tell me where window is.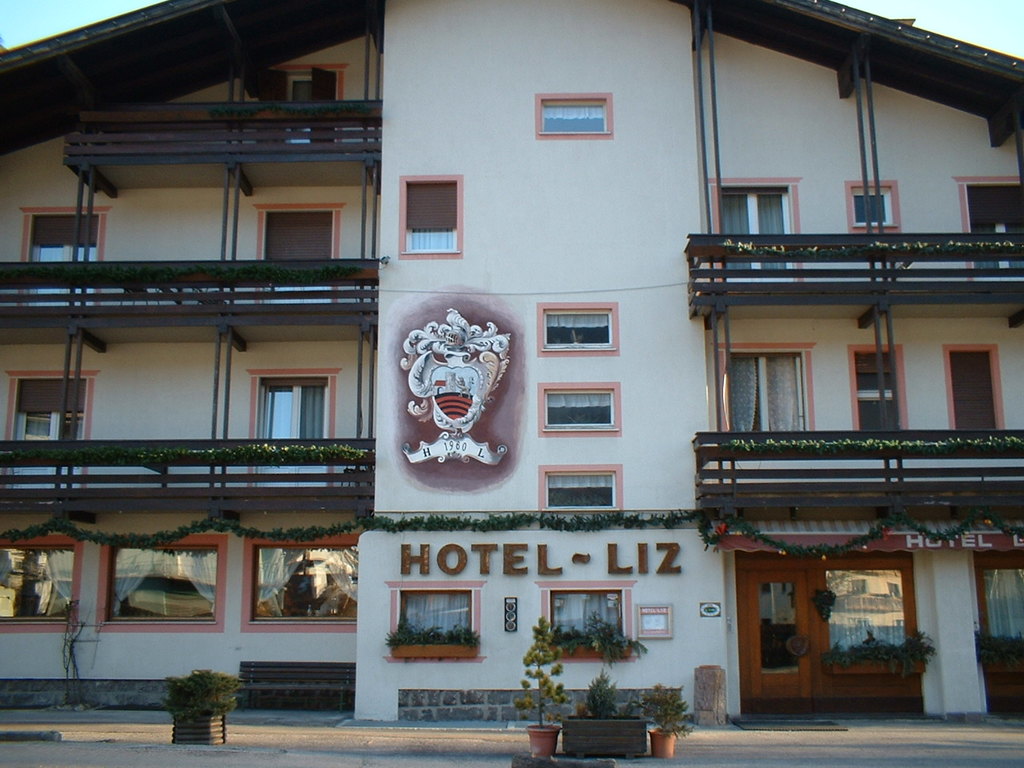
window is at rect(855, 354, 905, 436).
